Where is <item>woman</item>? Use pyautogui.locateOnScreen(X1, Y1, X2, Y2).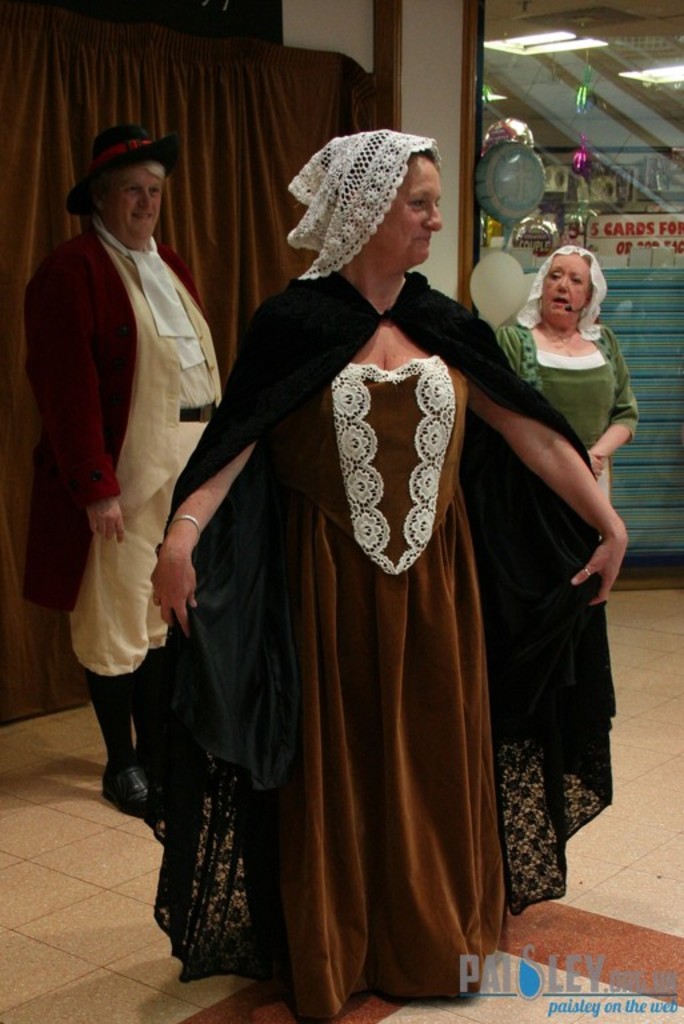
pyautogui.locateOnScreen(159, 121, 559, 956).
